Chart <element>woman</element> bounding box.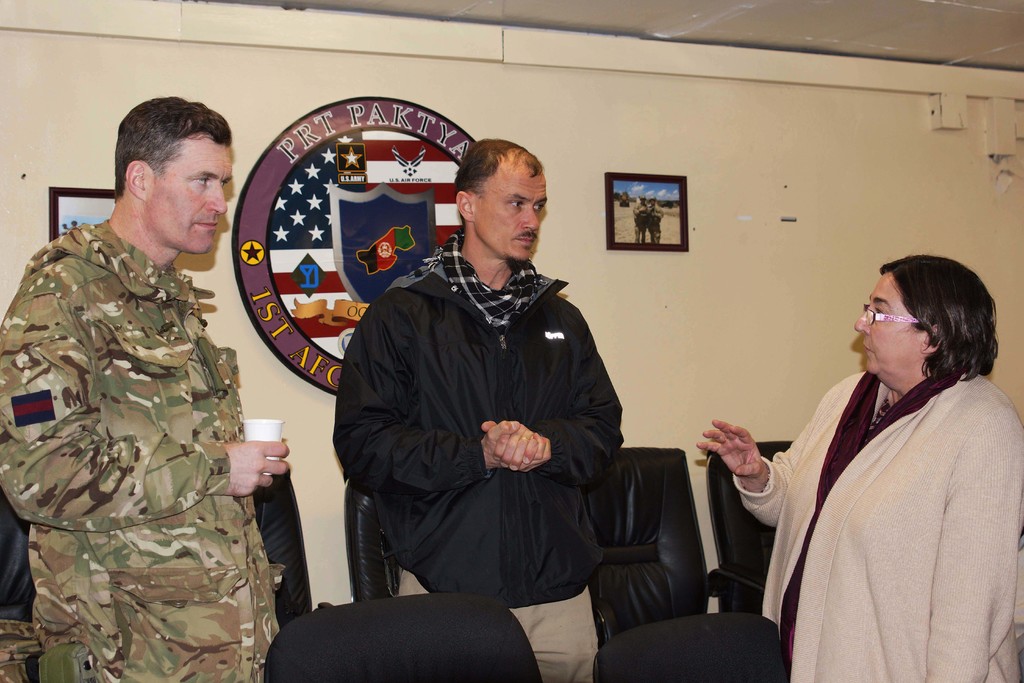
Charted: <box>744,241,997,682</box>.
